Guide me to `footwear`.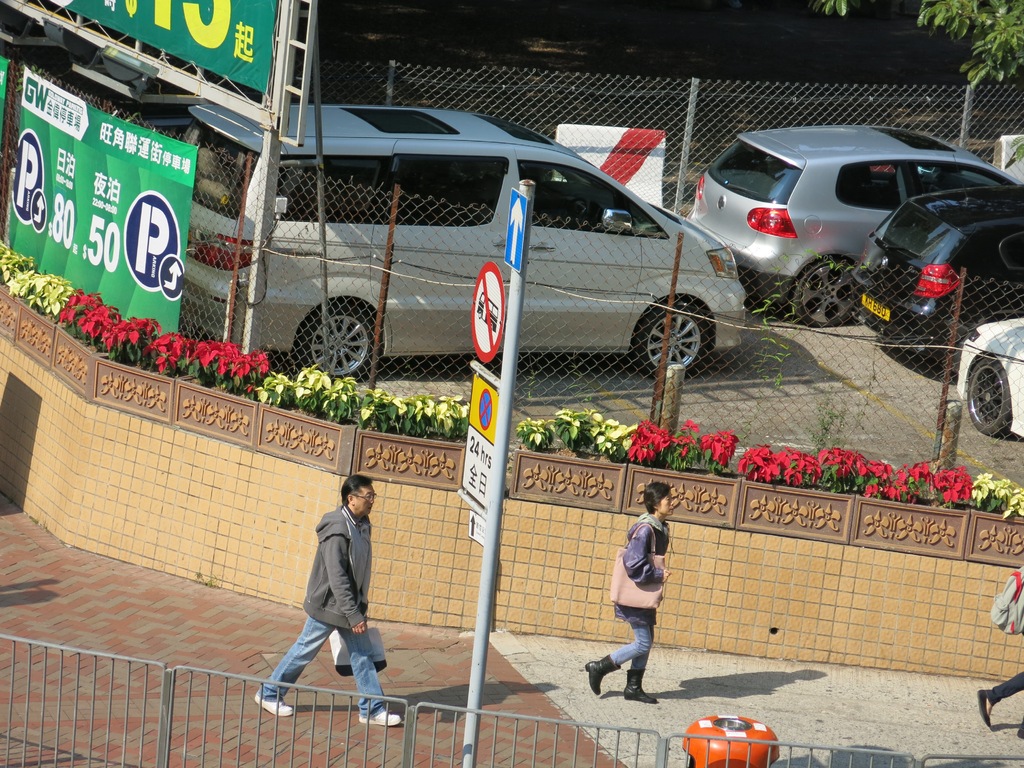
Guidance: 356:709:402:724.
